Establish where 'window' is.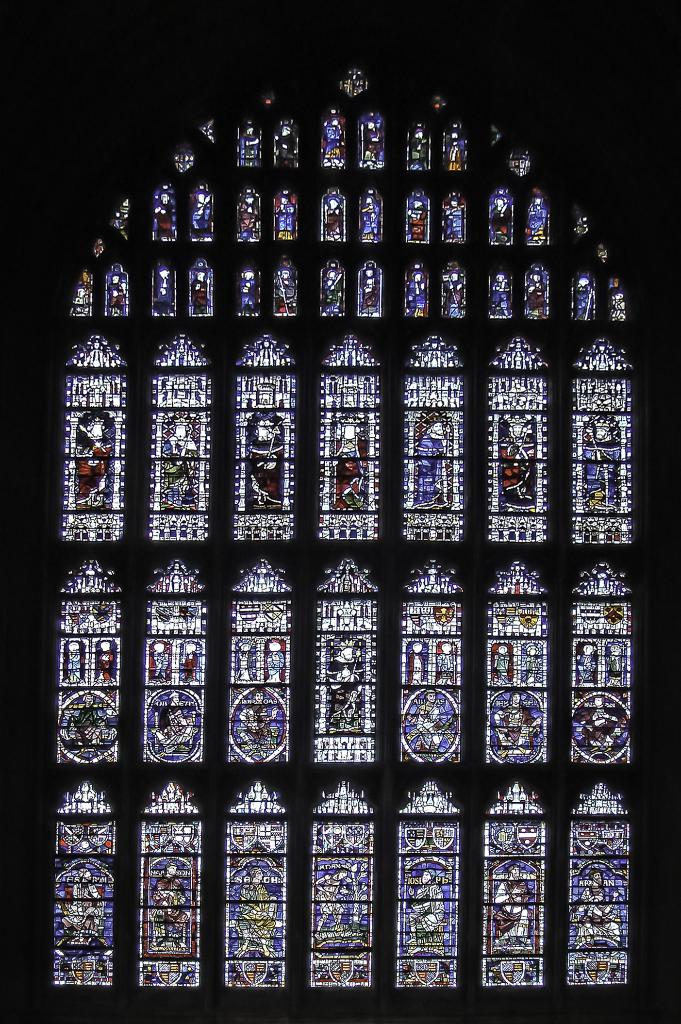
Established at [145,559,203,764].
